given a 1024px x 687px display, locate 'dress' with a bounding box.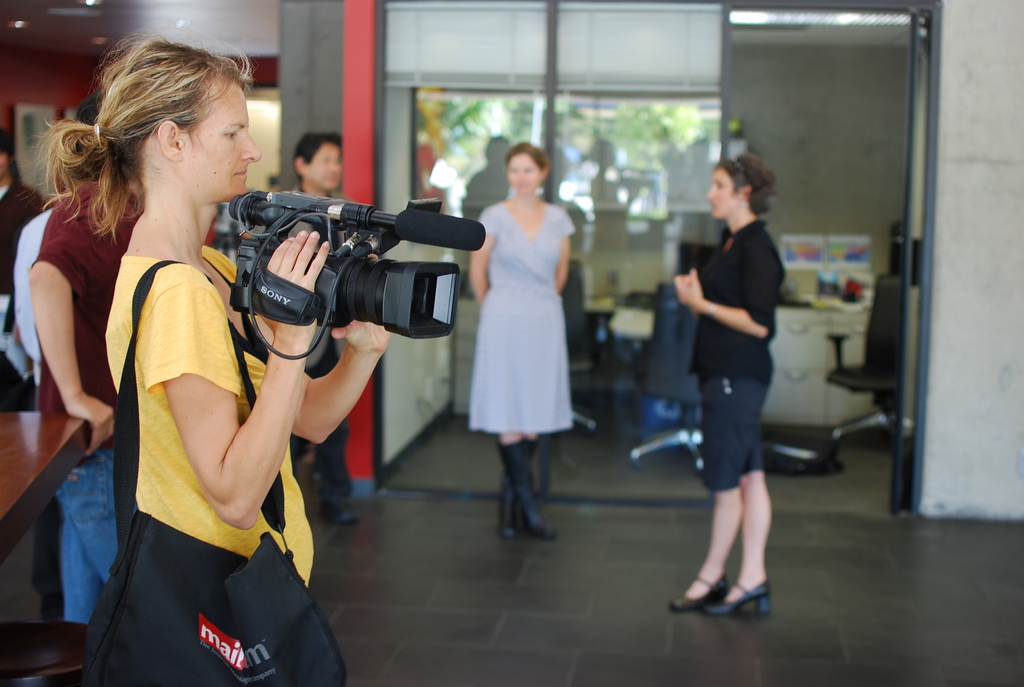
Located: region(435, 150, 593, 464).
